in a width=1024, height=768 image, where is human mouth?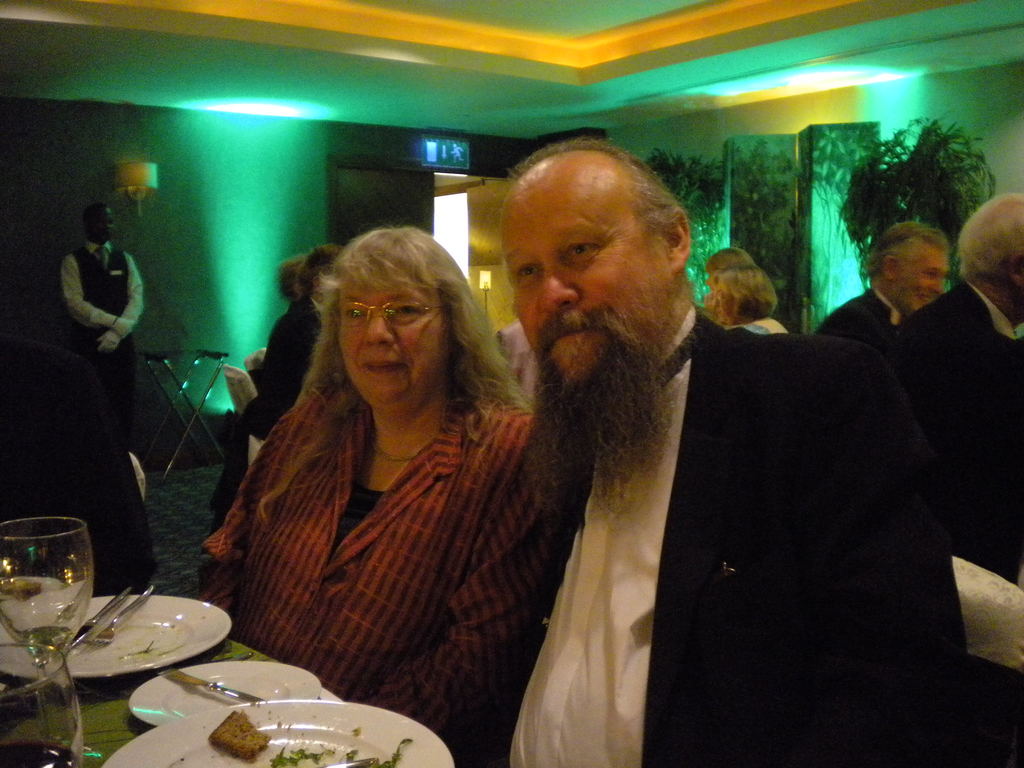
(541,314,605,352).
